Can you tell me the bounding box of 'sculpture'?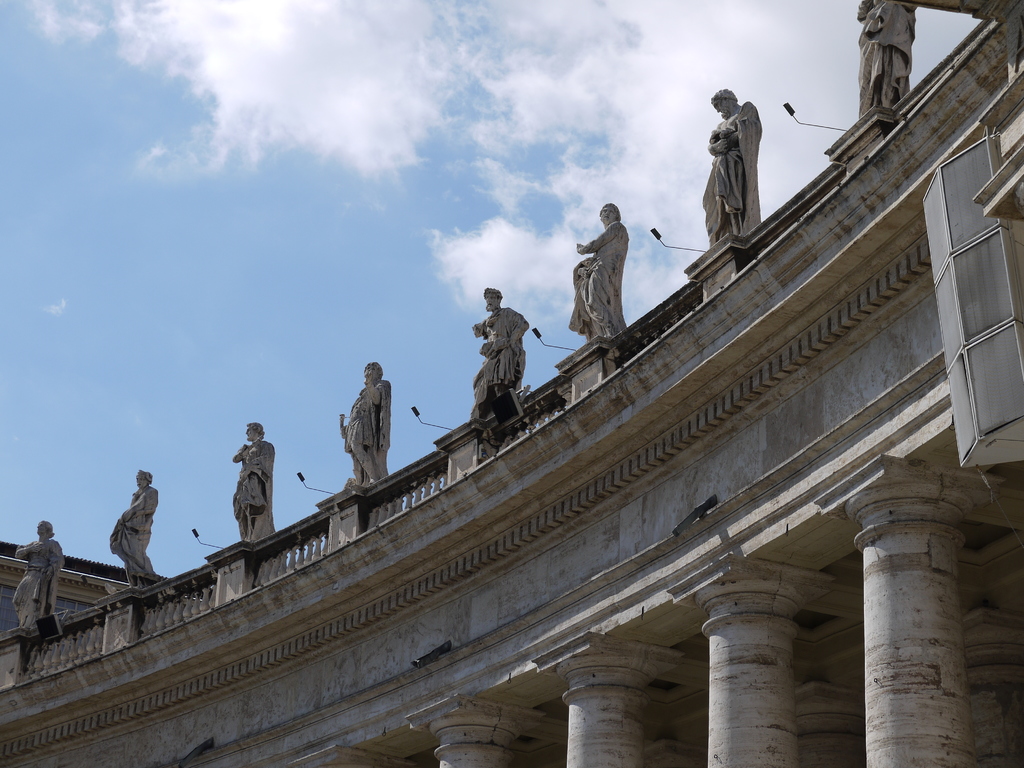
detection(701, 90, 771, 261).
